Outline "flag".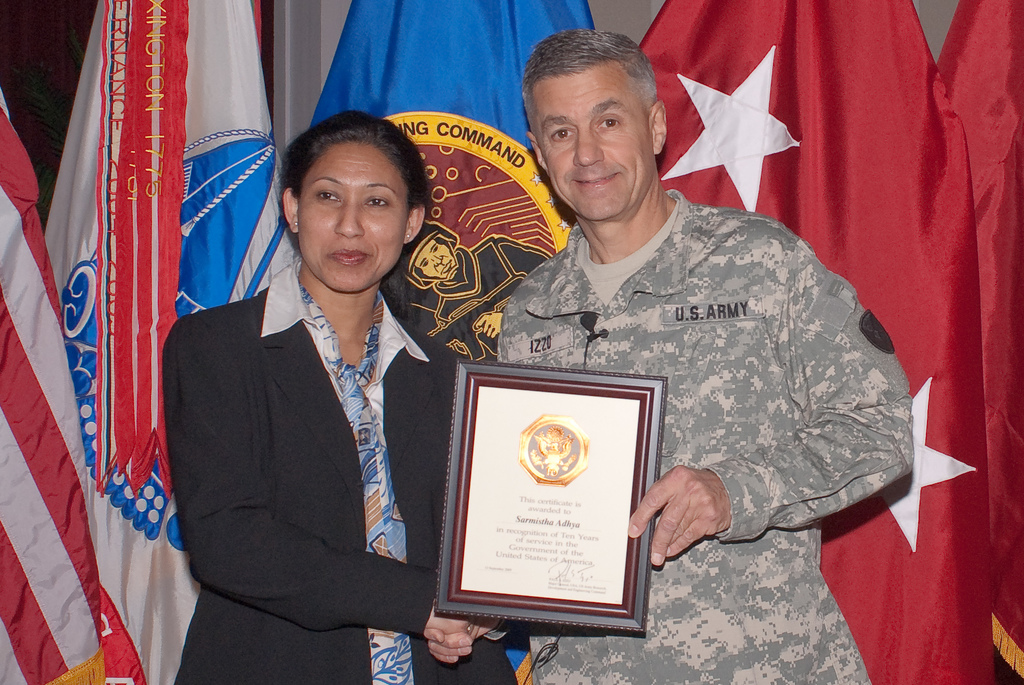
Outline: Rect(614, 0, 987, 684).
